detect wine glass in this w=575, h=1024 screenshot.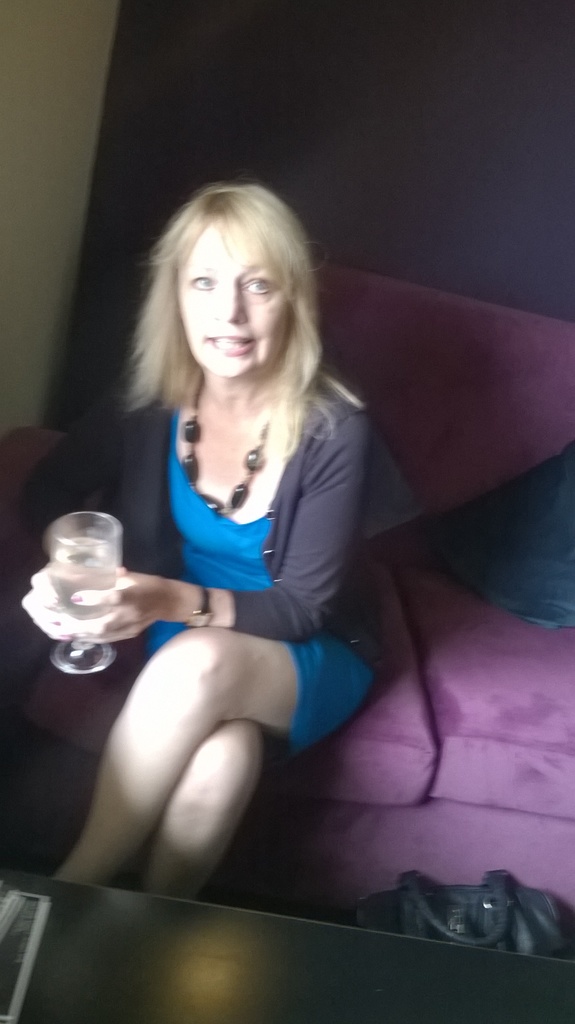
Detection: 48,506,123,675.
